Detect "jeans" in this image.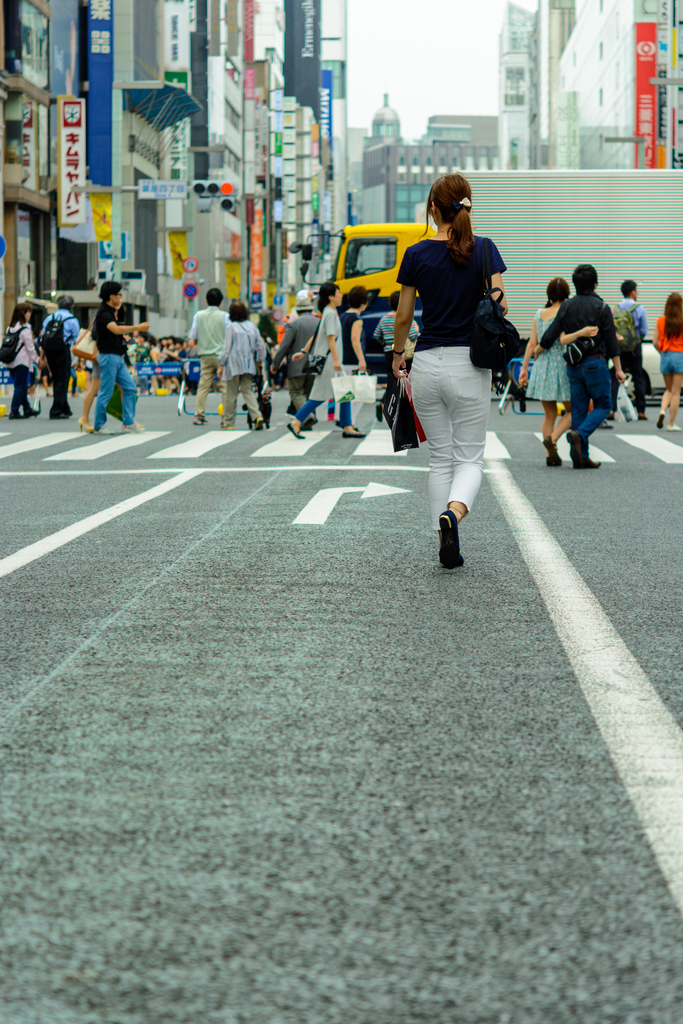
Detection: box=[93, 353, 137, 432].
